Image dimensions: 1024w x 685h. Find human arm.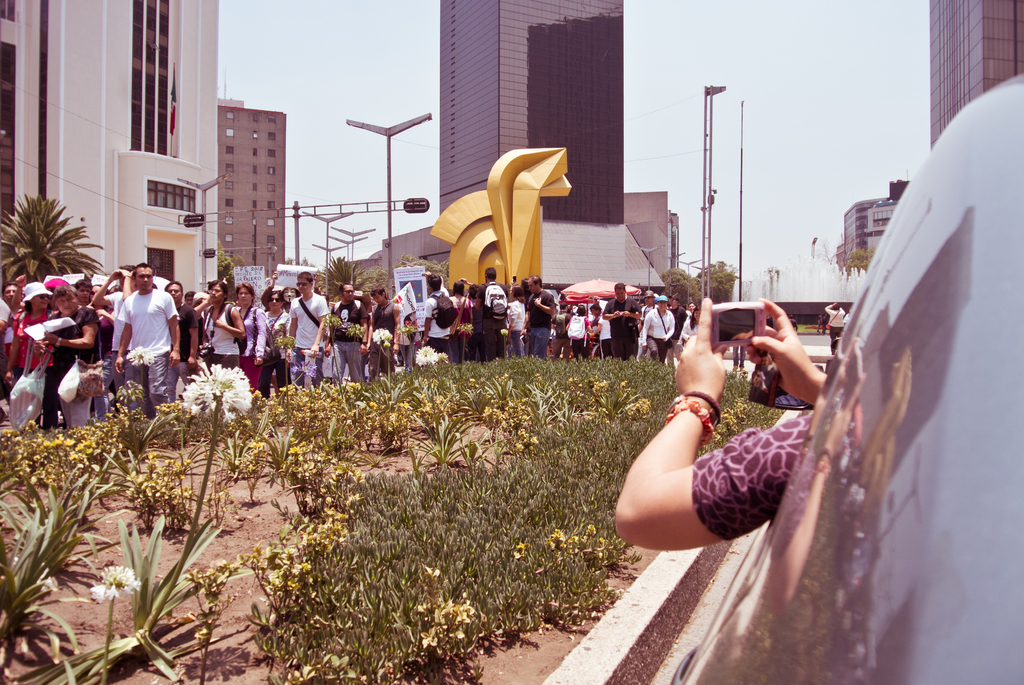
x1=677 y1=319 x2=689 y2=341.
